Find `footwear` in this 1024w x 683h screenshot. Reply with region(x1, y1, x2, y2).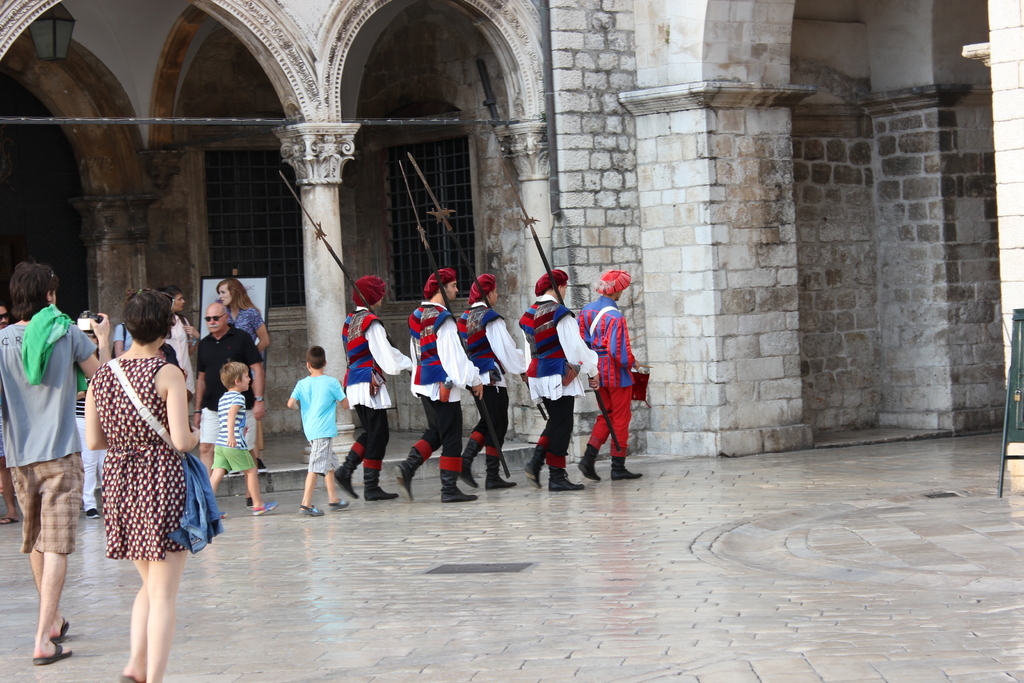
region(334, 462, 358, 496).
